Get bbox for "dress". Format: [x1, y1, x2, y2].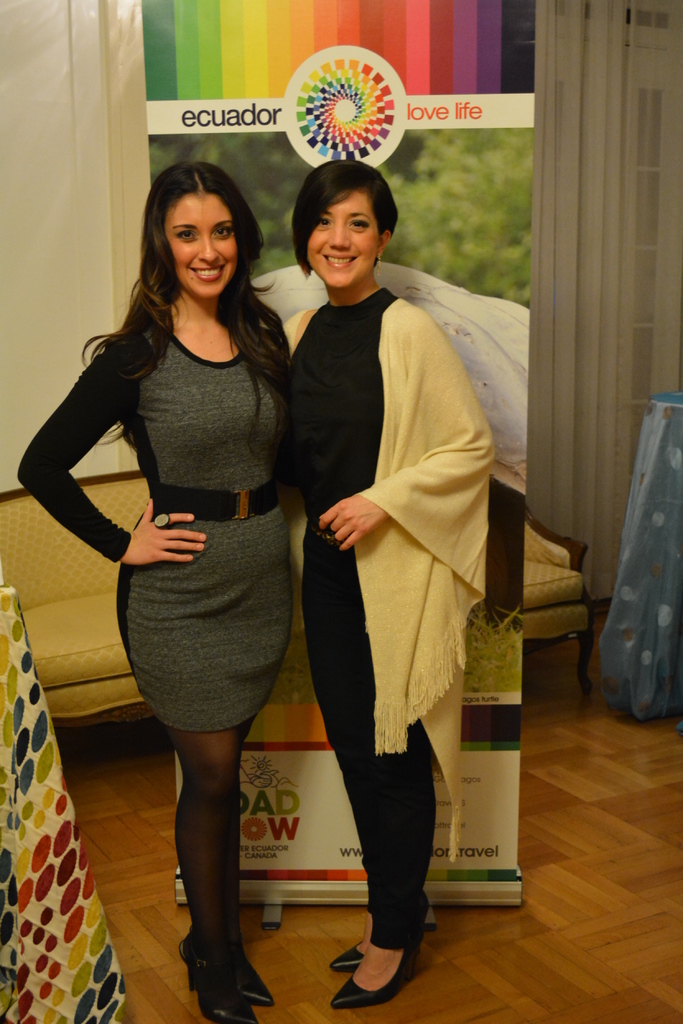
[13, 330, 298, 731].
